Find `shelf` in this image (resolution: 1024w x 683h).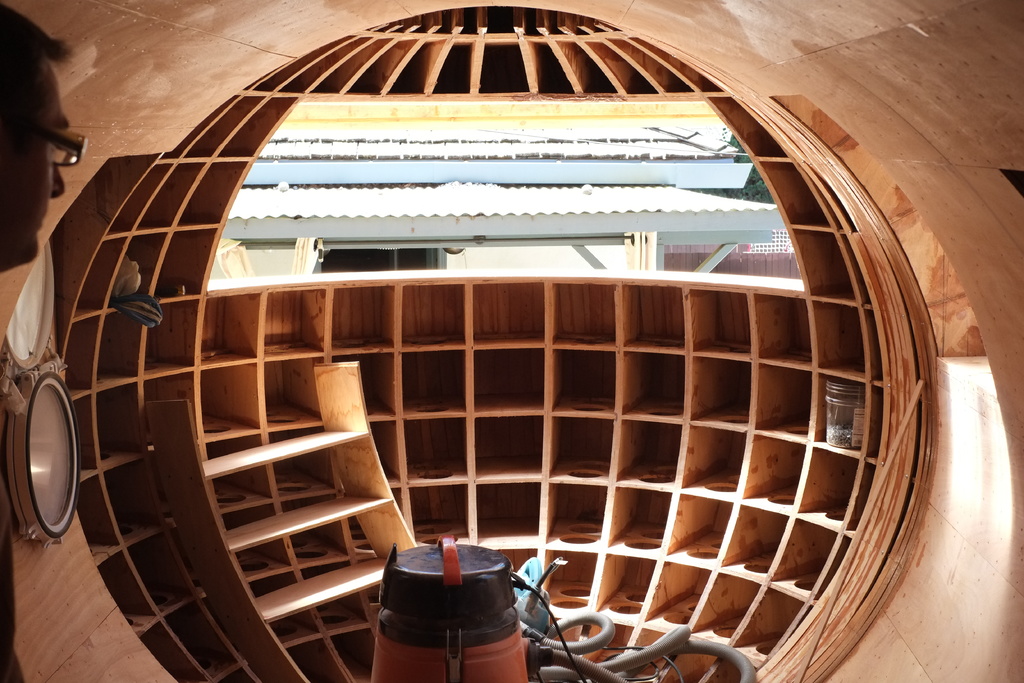
box(60, 311, 104, 395).
